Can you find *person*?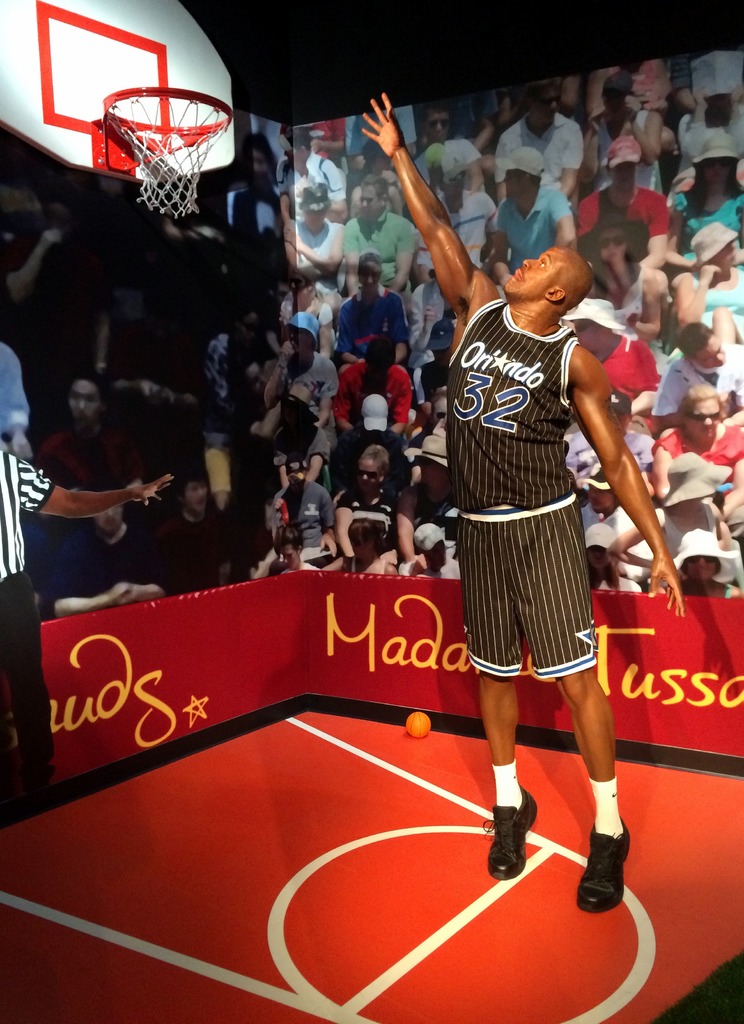
Yes, bounding box: {"x1": 283, "y1": 188, "x2": 343, "y2": 291}.
